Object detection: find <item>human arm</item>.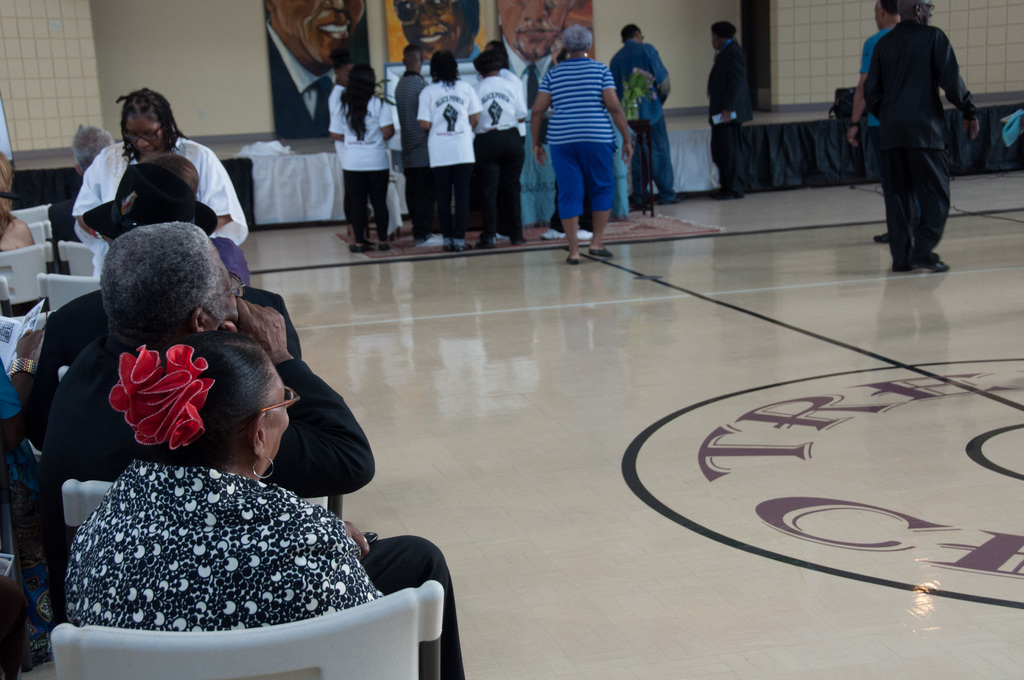
bbox=[646, 45, 671, 104].
